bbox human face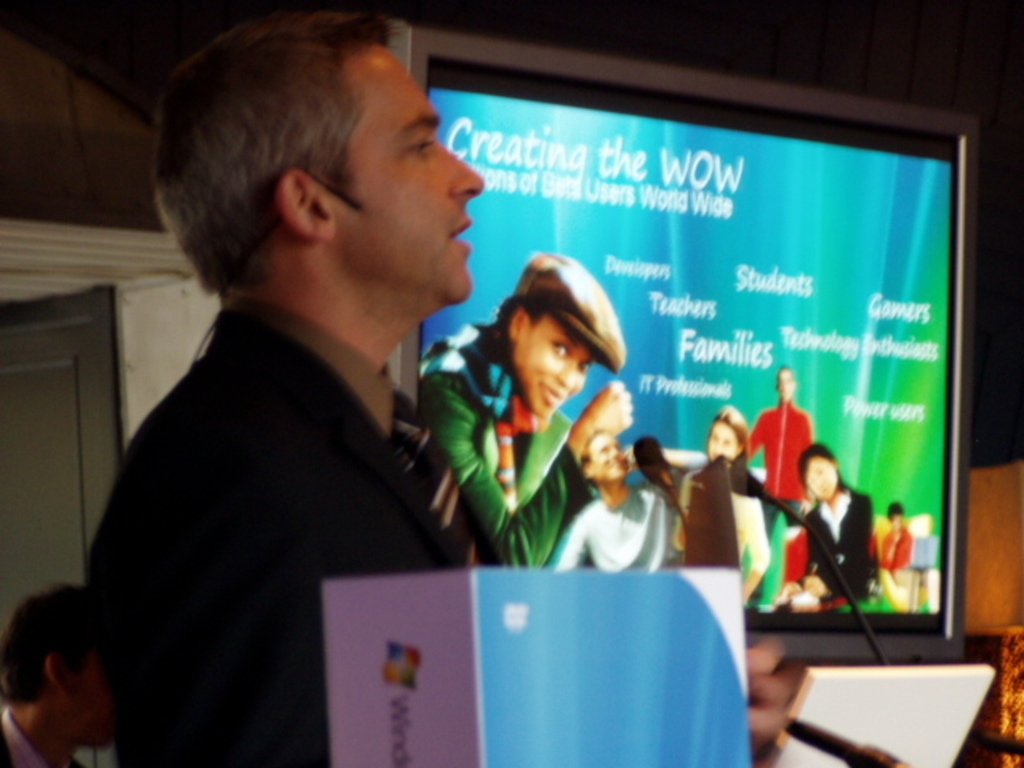
region(805, 451, 835, 499)
